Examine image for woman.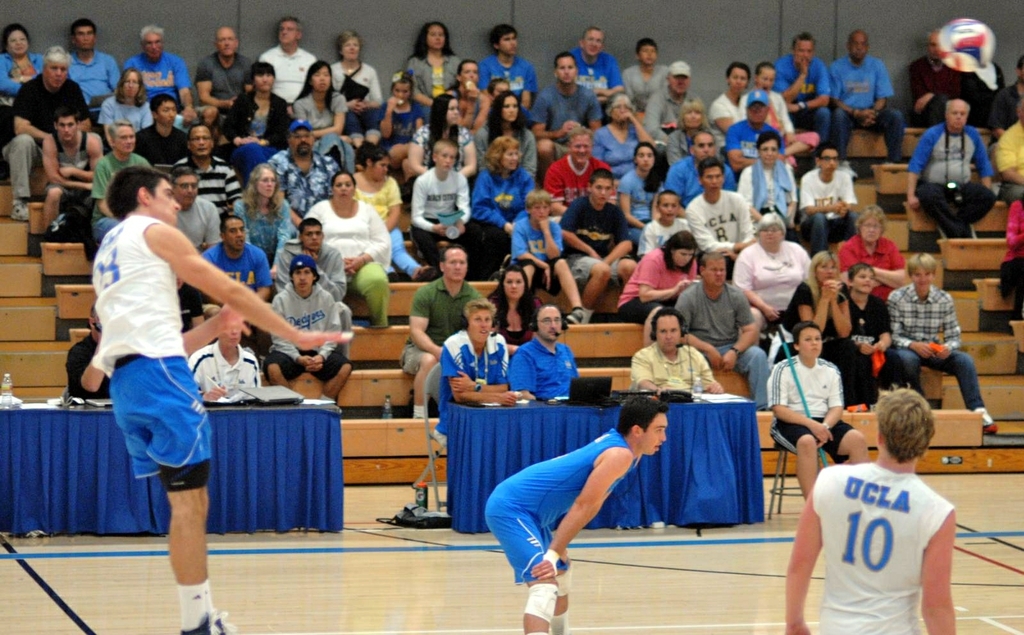
Examination result: bbox(736, 210, 812, 345).
